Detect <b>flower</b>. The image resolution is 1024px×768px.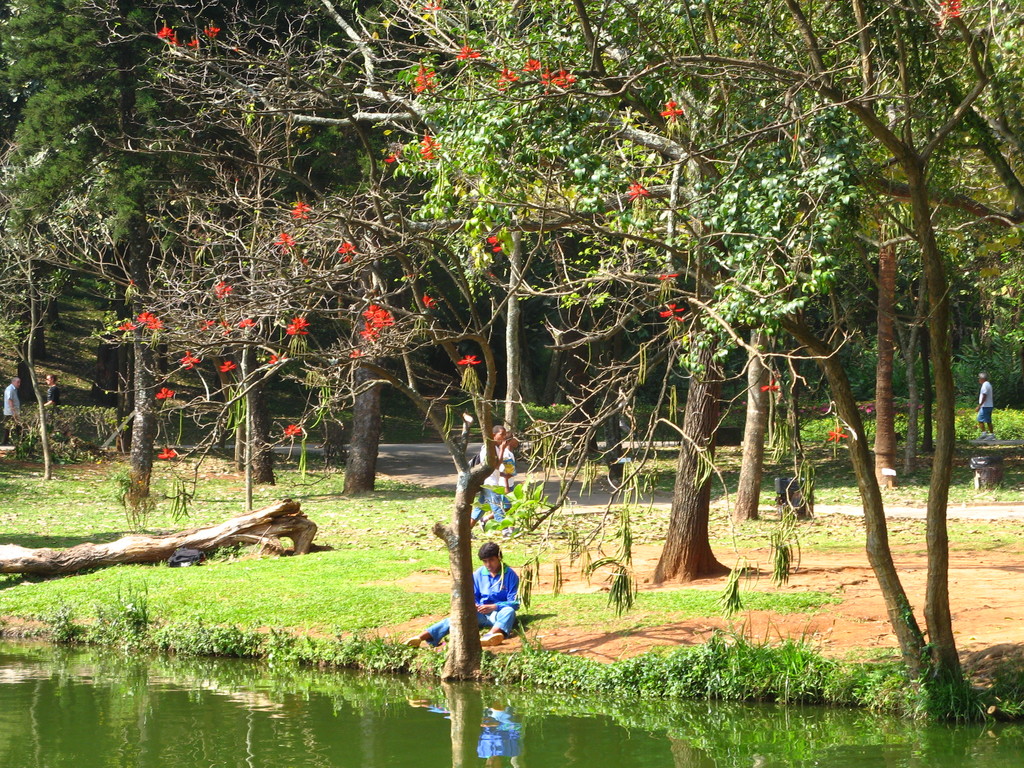
x1=110, y1=323, x2=135, y2=331.
